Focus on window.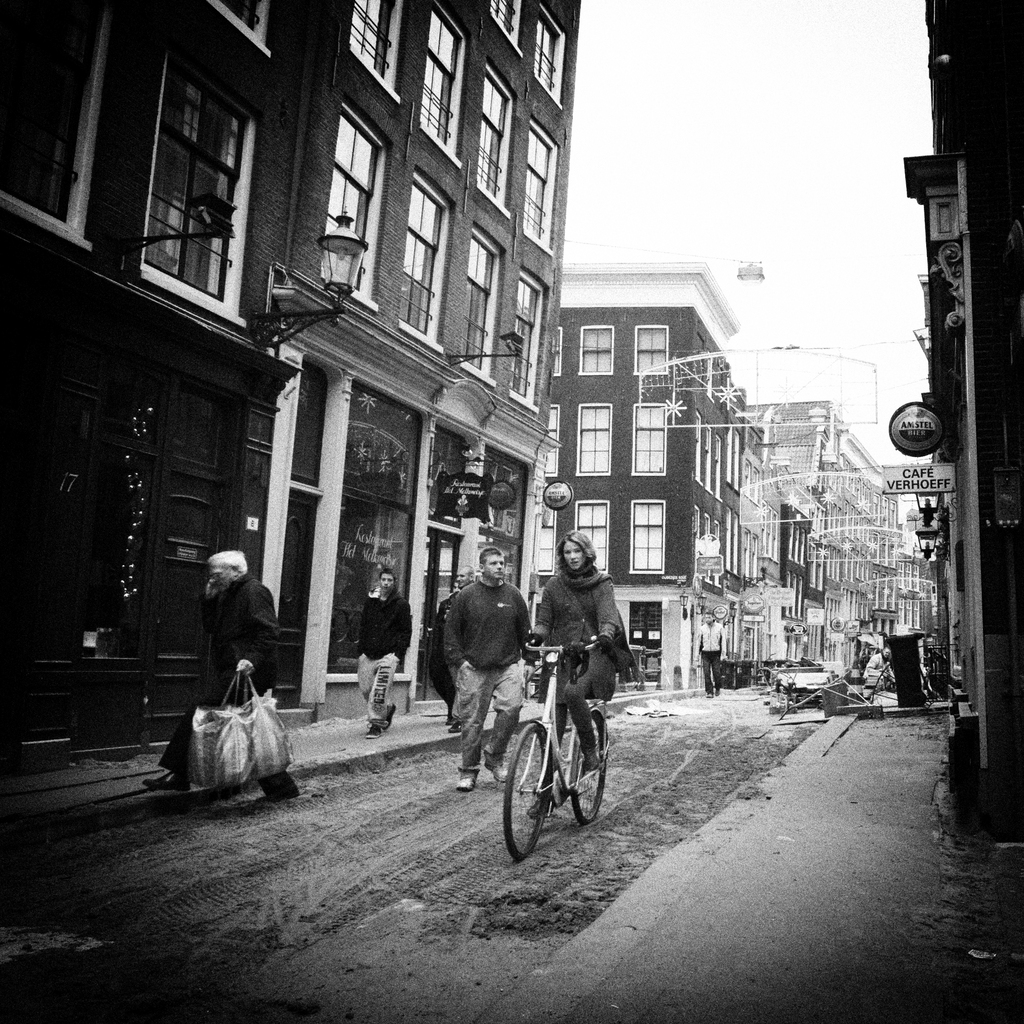
Focused at [left=345, top=0, right=410, bottom=95].
